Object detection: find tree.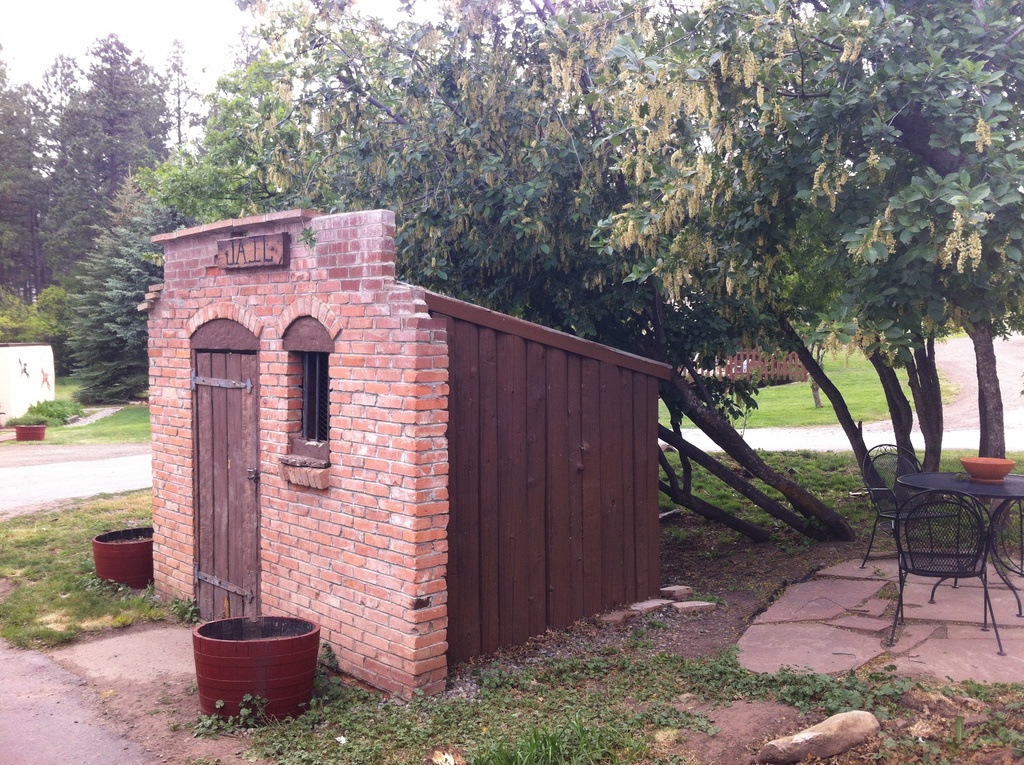
box=[68, 170, 157, 401].
